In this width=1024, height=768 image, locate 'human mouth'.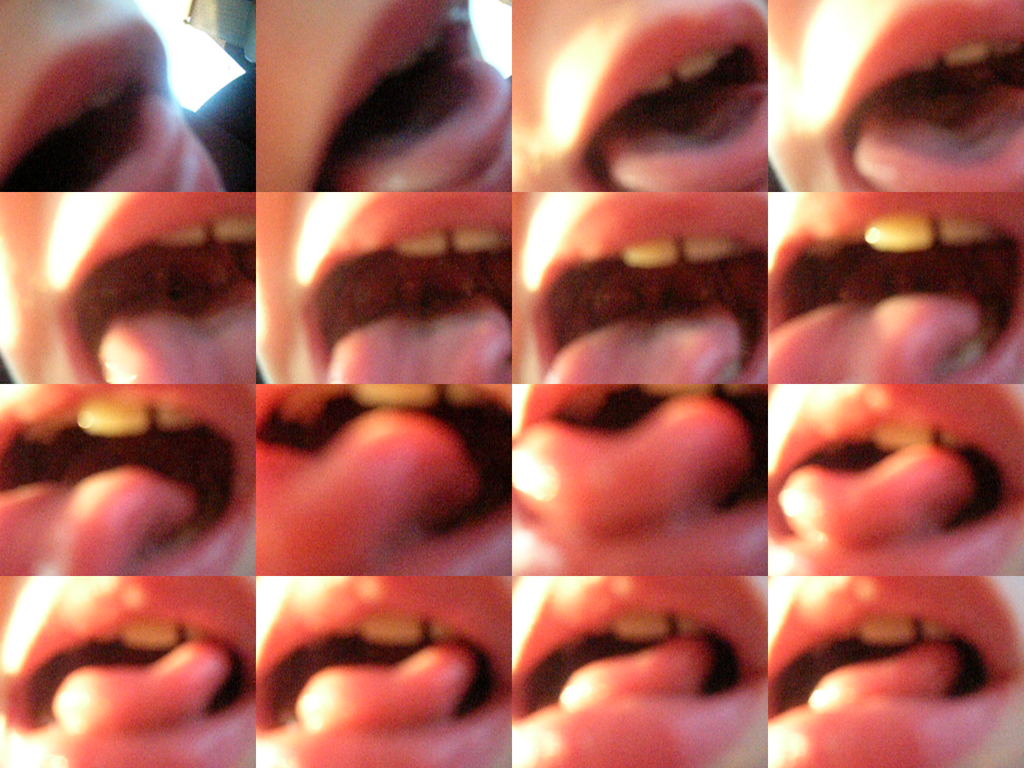
Bounding box: bbox=(775, 390, 1021, 572).
